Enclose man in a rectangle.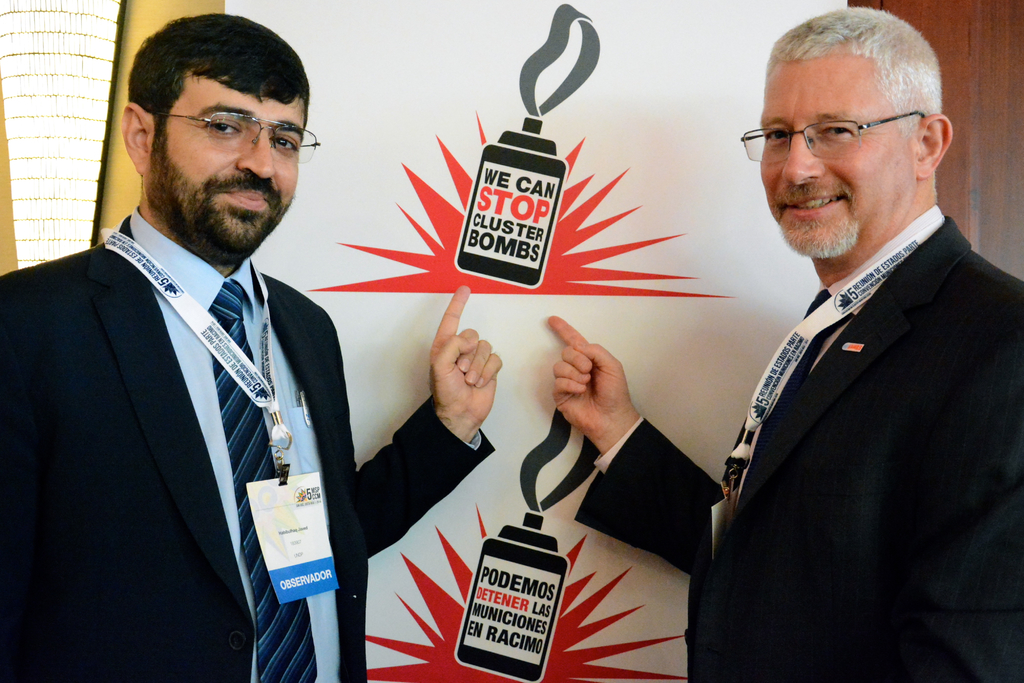
bbox=[554, 3, 1022, 682].
